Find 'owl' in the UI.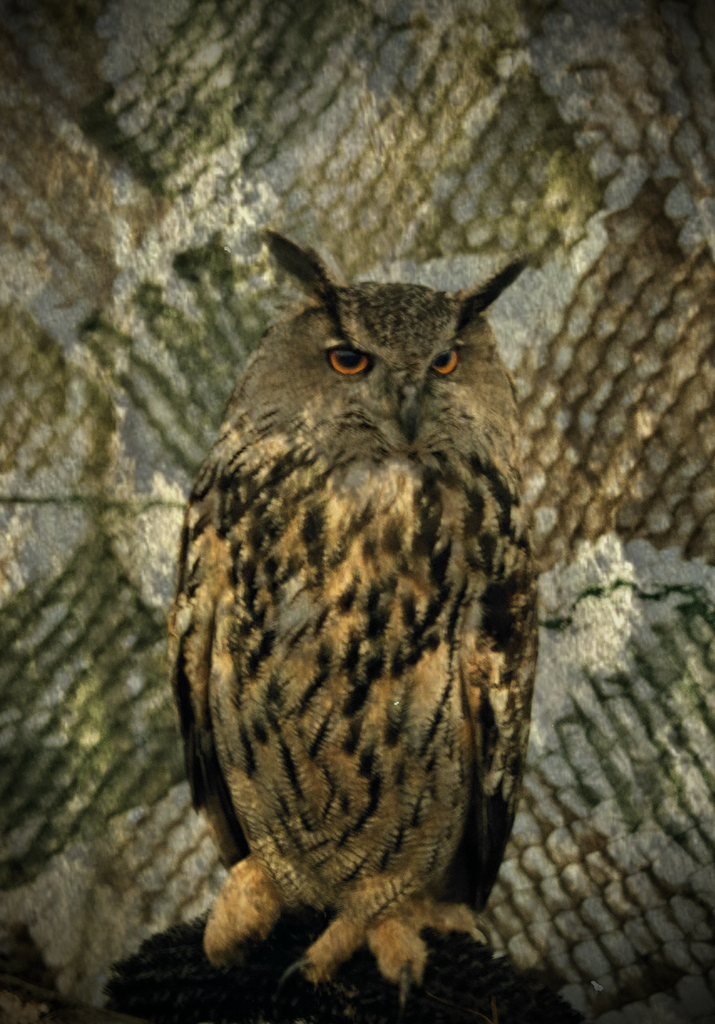
UI element at crop(152, 223, 563, 995).
